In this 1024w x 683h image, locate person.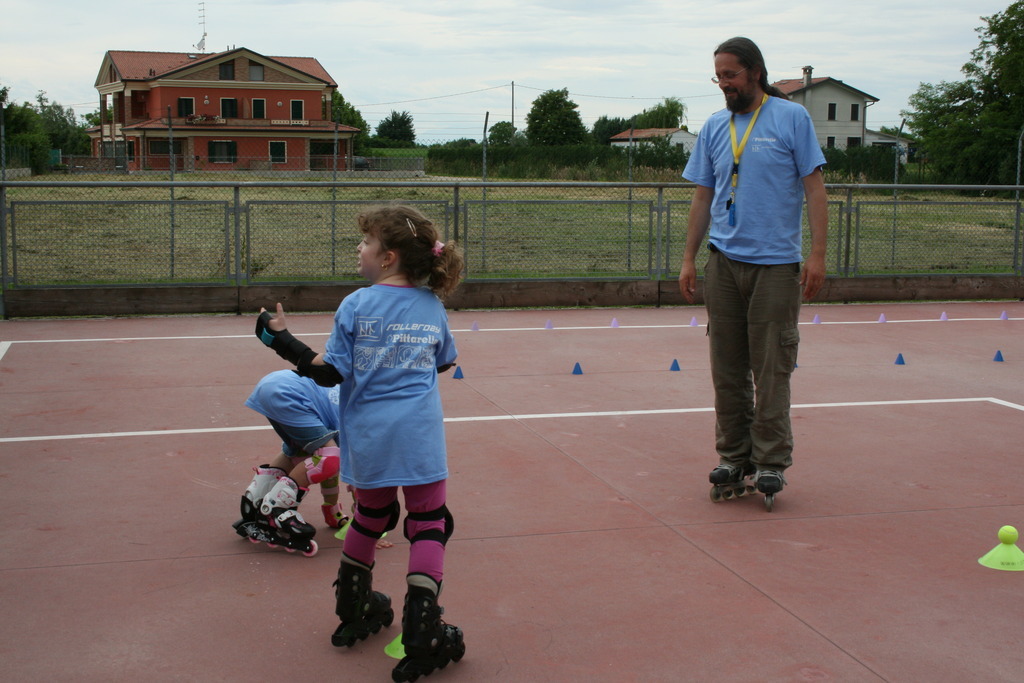
Bounding box: left=676, top=36, right=833, bottom=495.
